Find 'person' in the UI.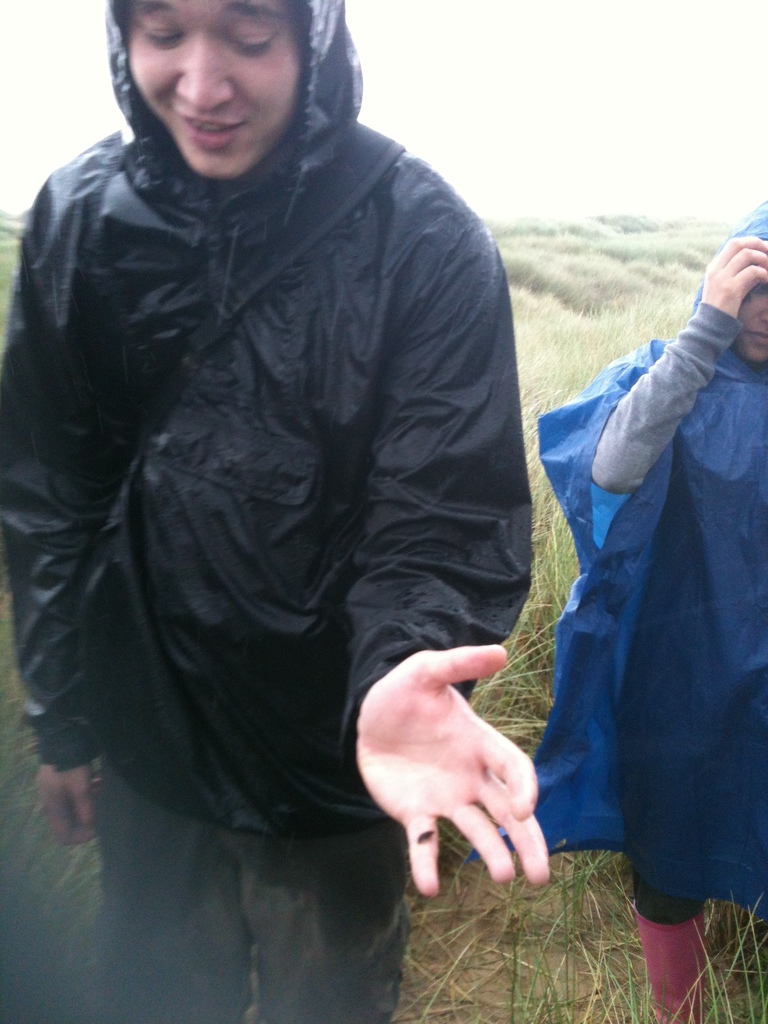
UI element at box(588, 199, 767, 1021).
